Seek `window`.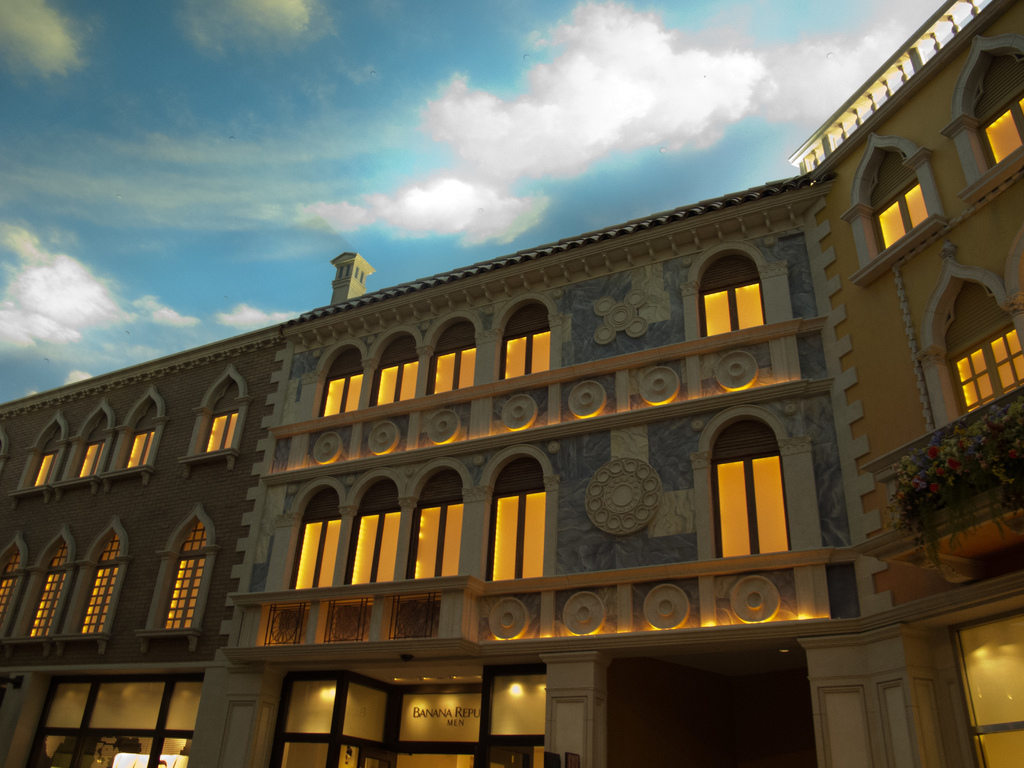
{"left": 25, "top": 664, "right": 210, "bottom": 767}.
